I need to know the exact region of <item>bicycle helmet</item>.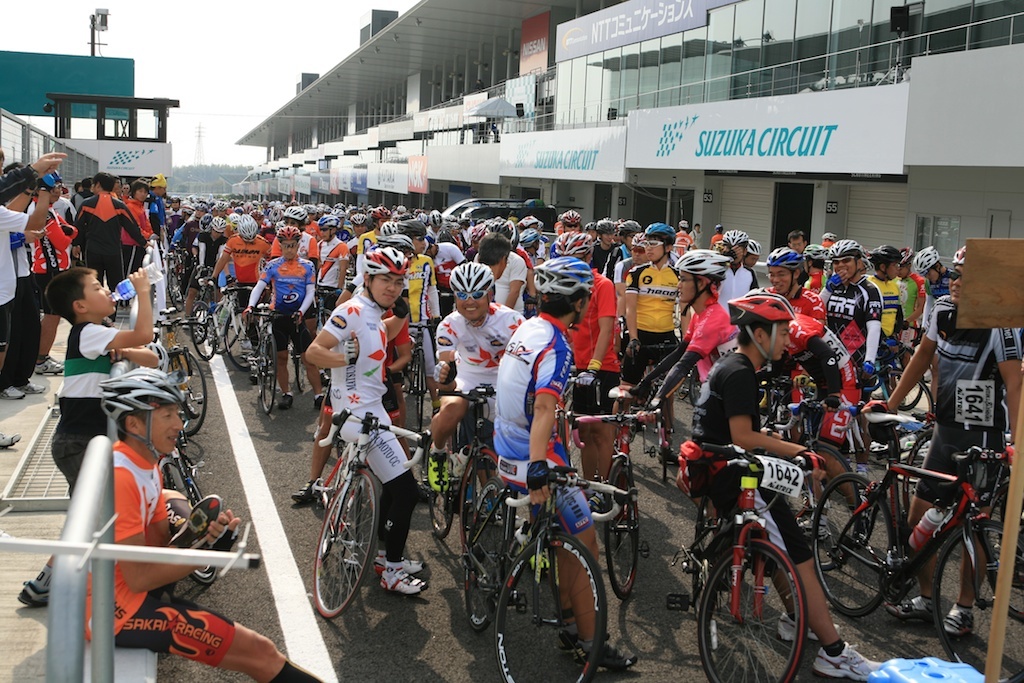
Region: {"left": 369, "top": 236, "right": 415, "bottom": 252}.
